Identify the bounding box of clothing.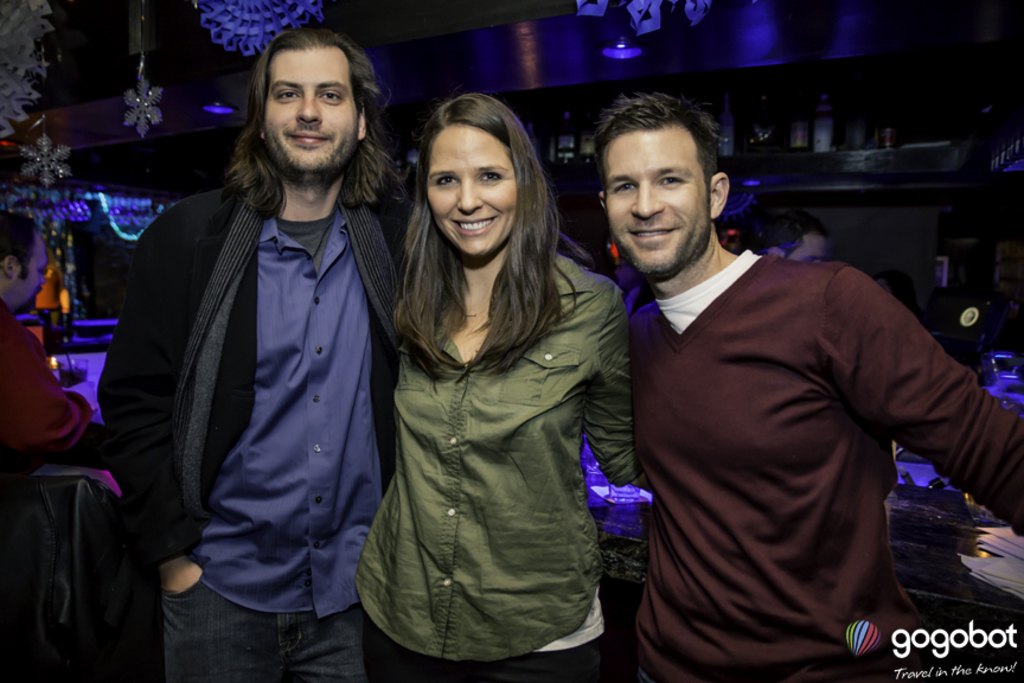
select_region(351, 242, 660, 682).
